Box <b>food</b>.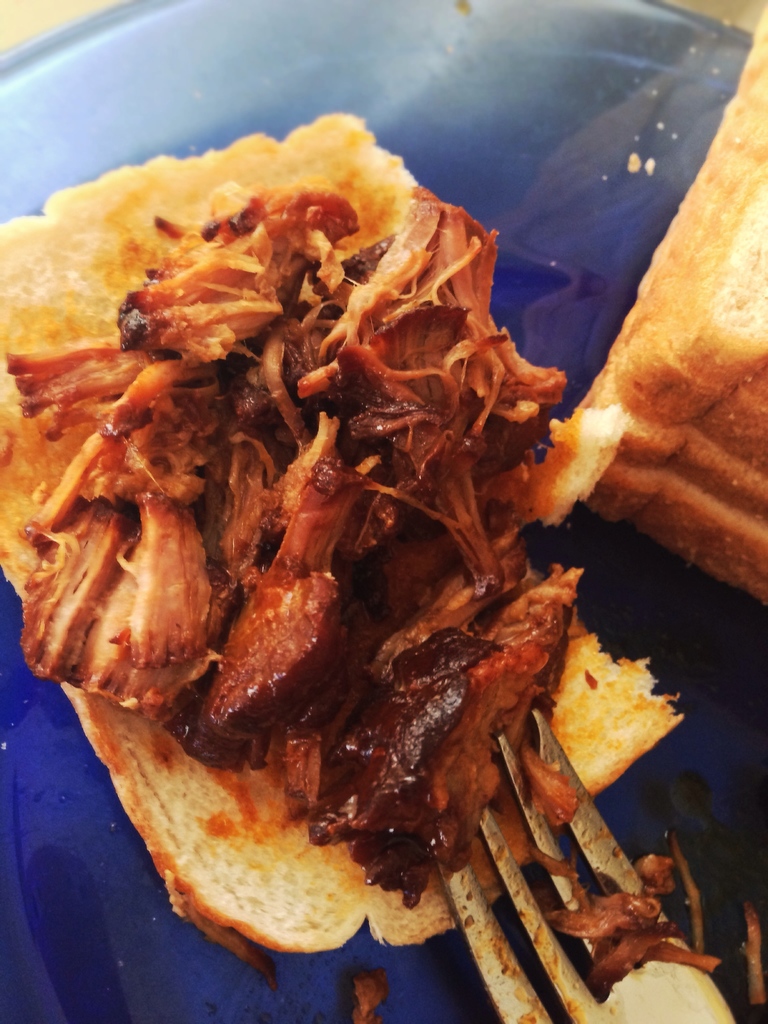
(35, 29, 643, 968).
